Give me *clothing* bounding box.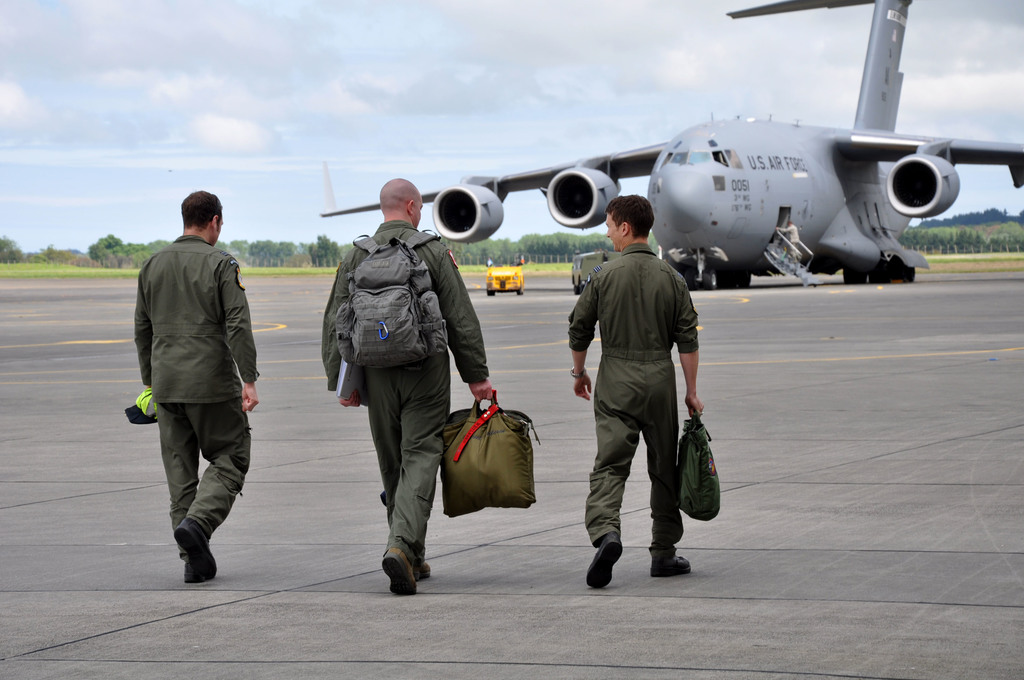
<region>334, 219, 483, 559</region>.
